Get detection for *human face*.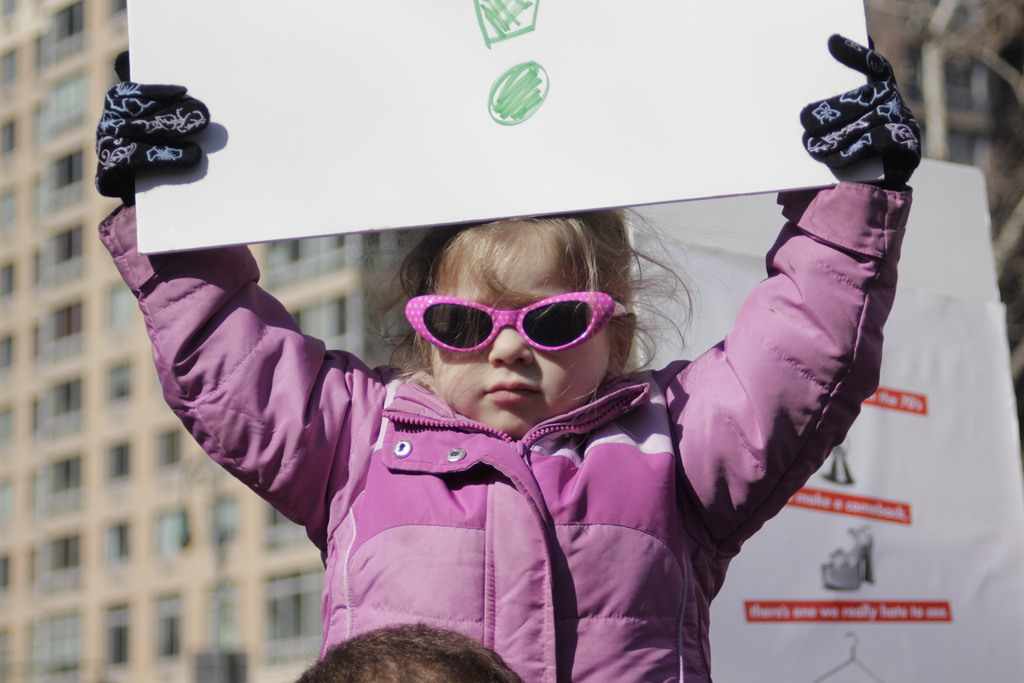
Detection: Rect(428, 234, 612, 440).
